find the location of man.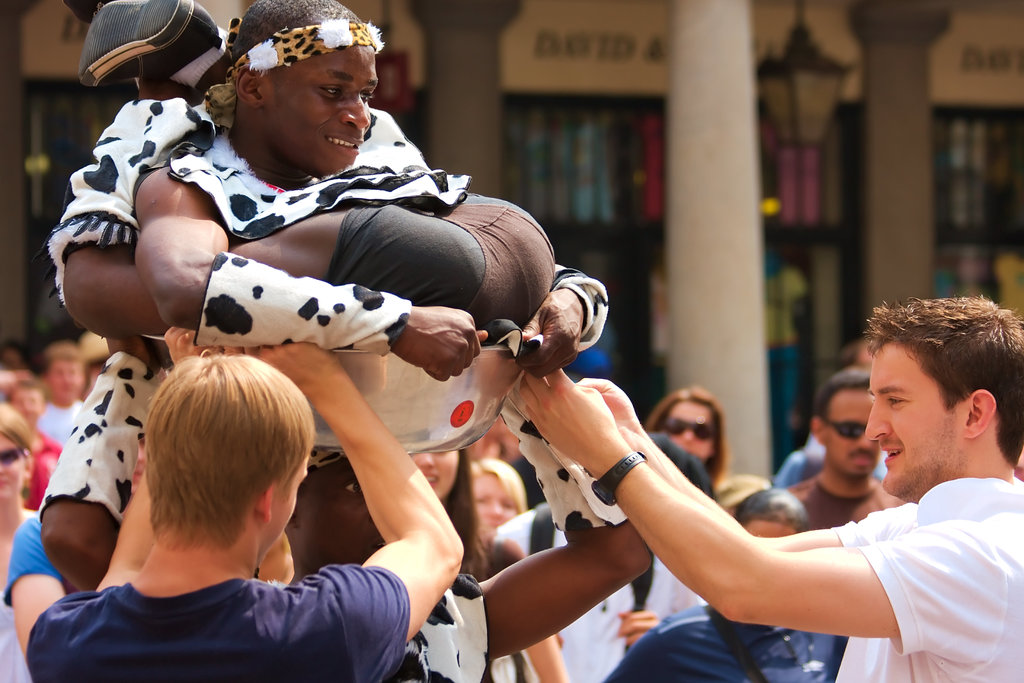
Location: pyautogui.locateOnScreen(4, 323, 468, 682).
